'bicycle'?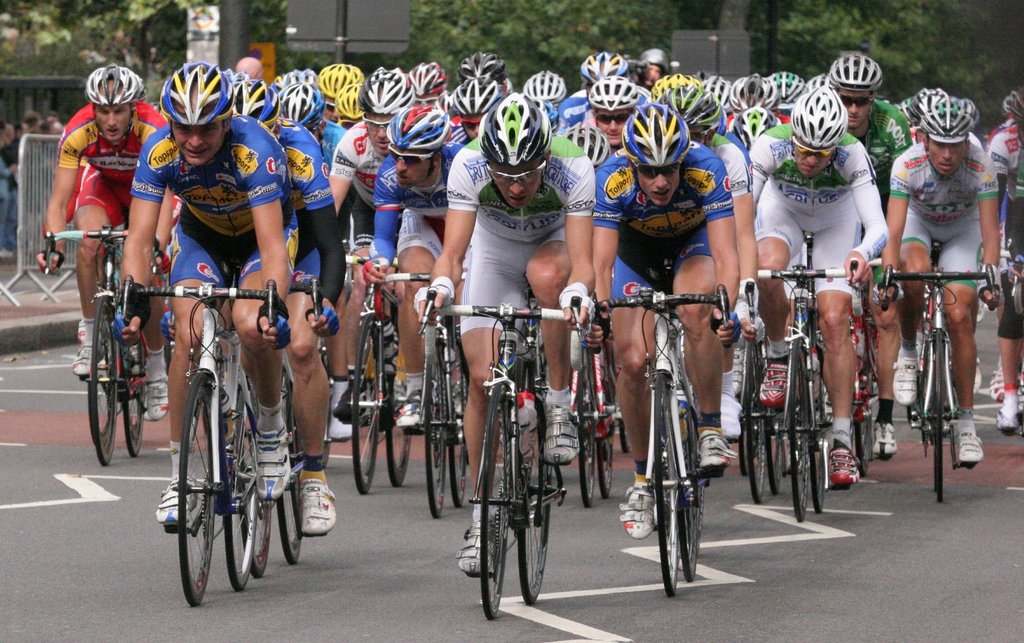
BBox(114, 272, 253, 613)
